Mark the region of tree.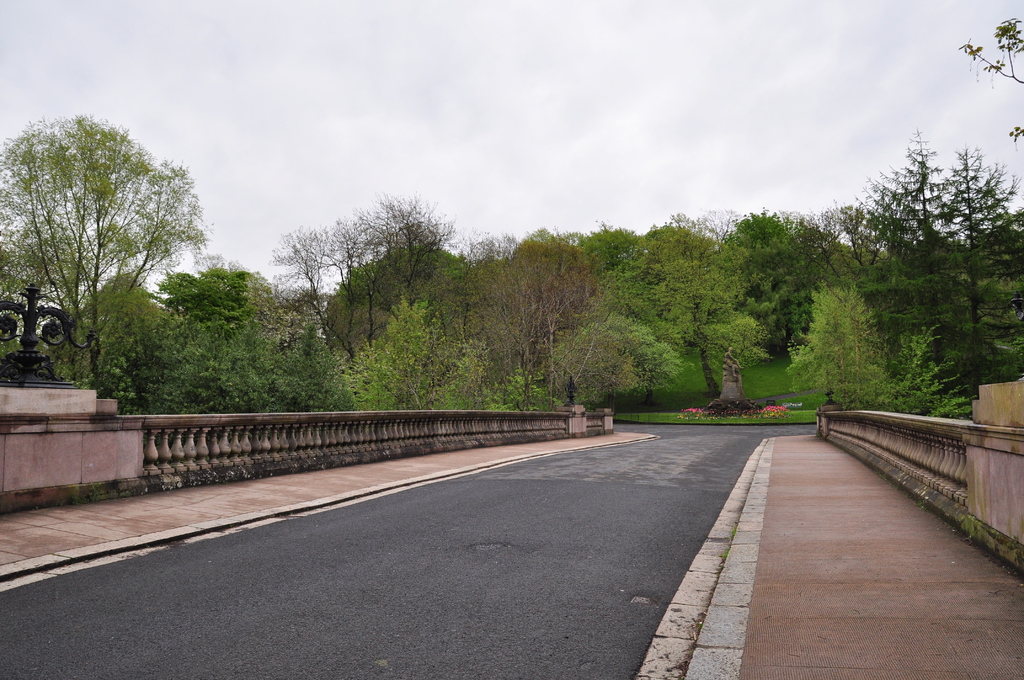
Region: <region>20, 90, 212, 382</region>.
